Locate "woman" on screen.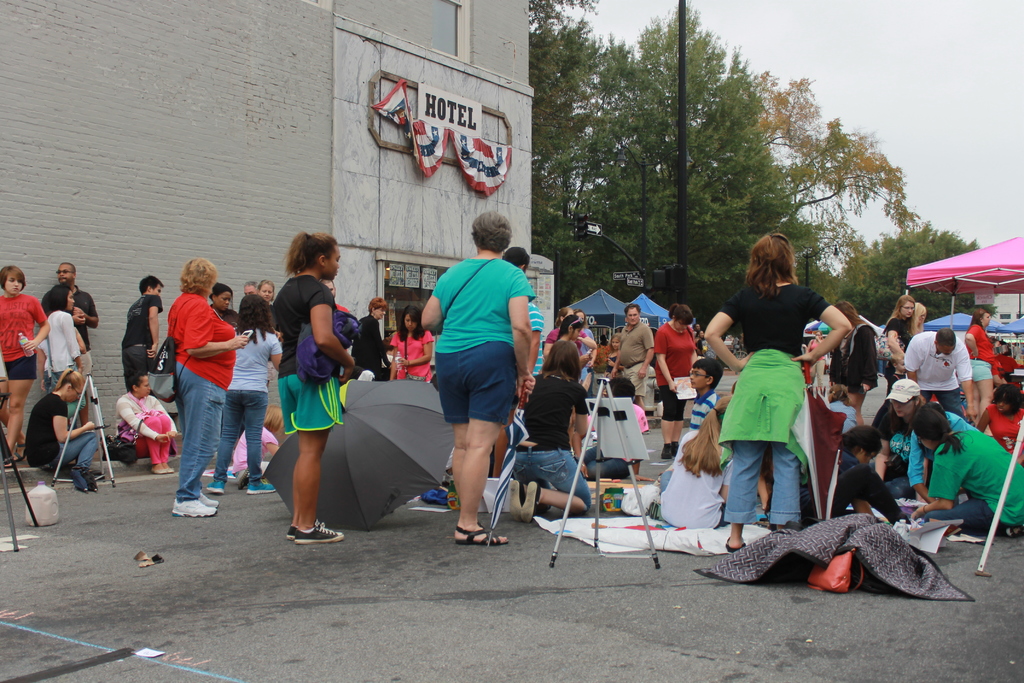
On screen at region(508, 332, 591, 520).
